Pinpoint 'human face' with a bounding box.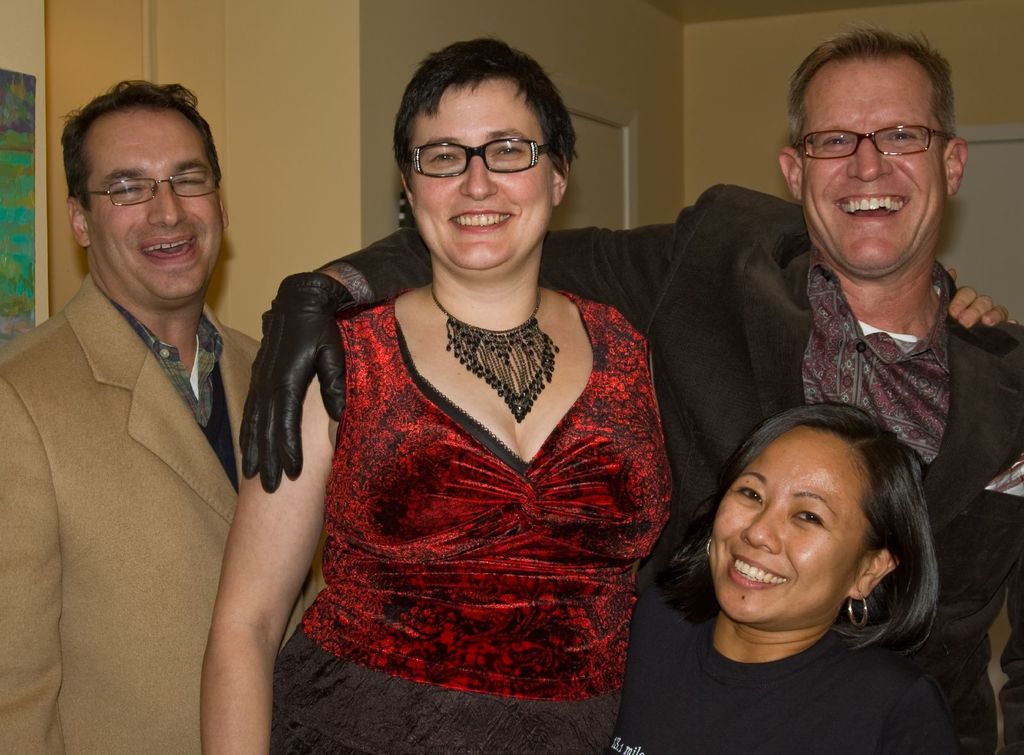
[x1=410, y1=77, x2=558, y2=275].
